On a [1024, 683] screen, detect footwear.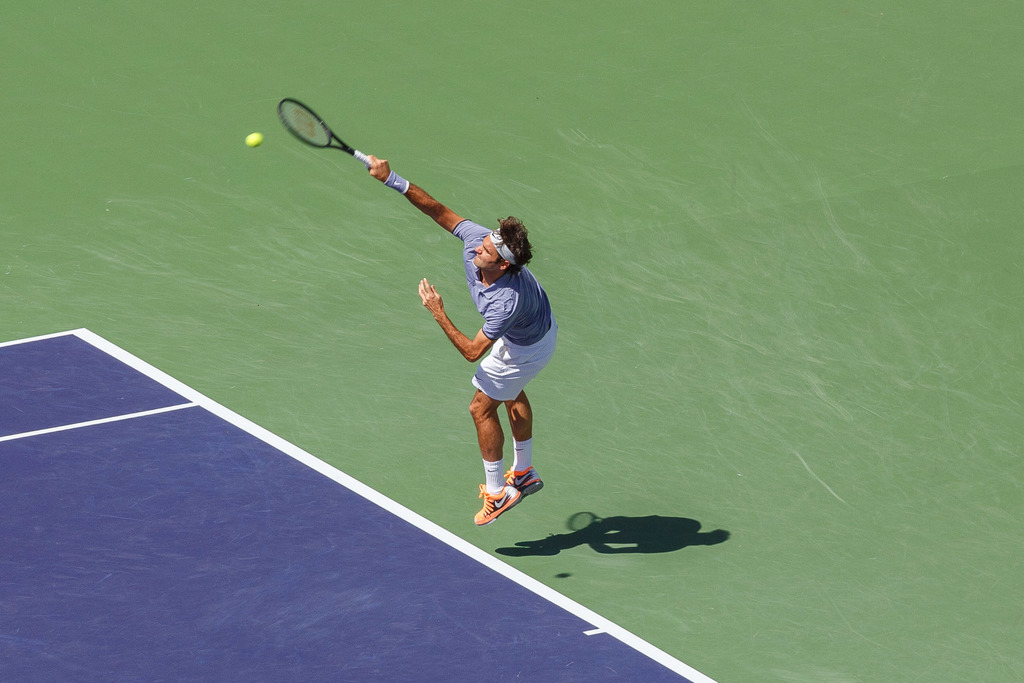
{"left": 501, "top": 463, "right": 545, "bottom": 500}.
